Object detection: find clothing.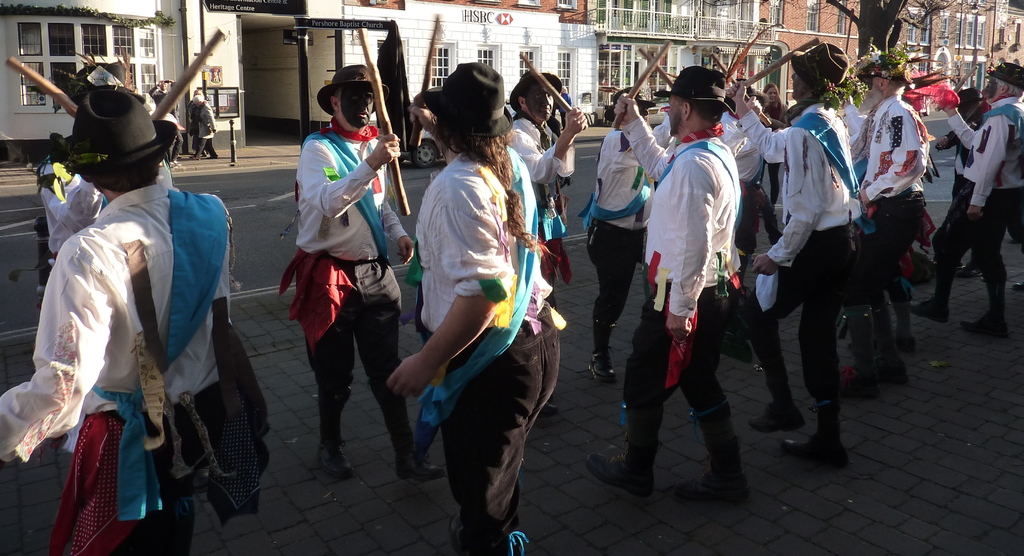
929 91 1023 293.
